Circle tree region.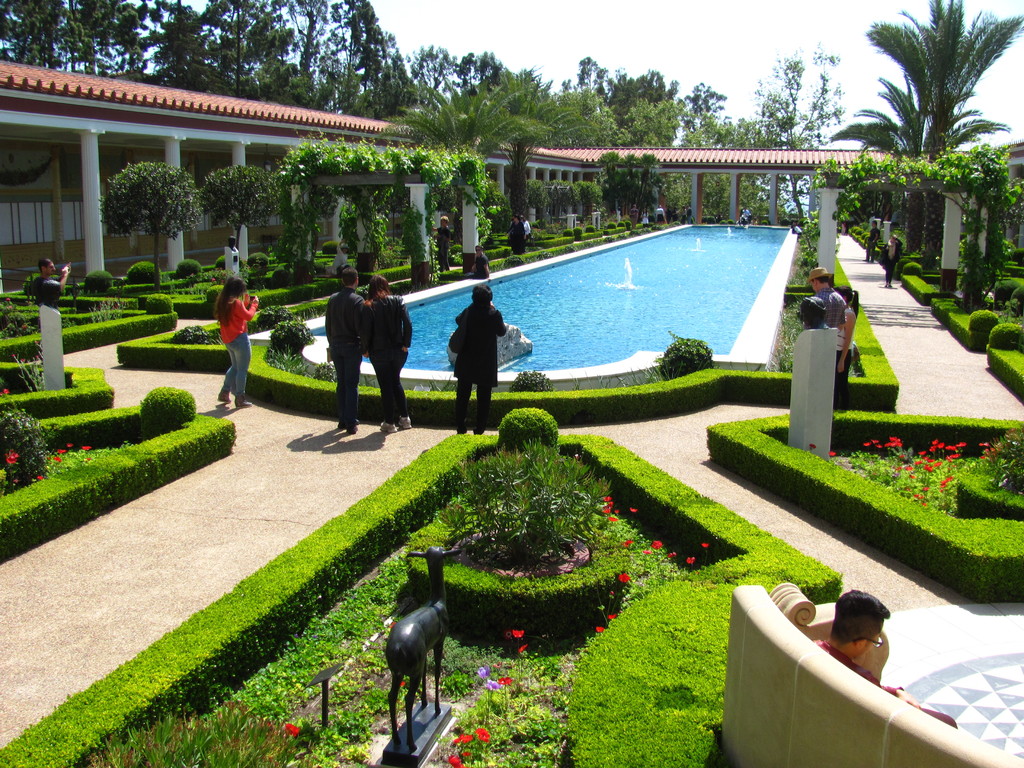
Region: box(100, 156, 202, 288).
